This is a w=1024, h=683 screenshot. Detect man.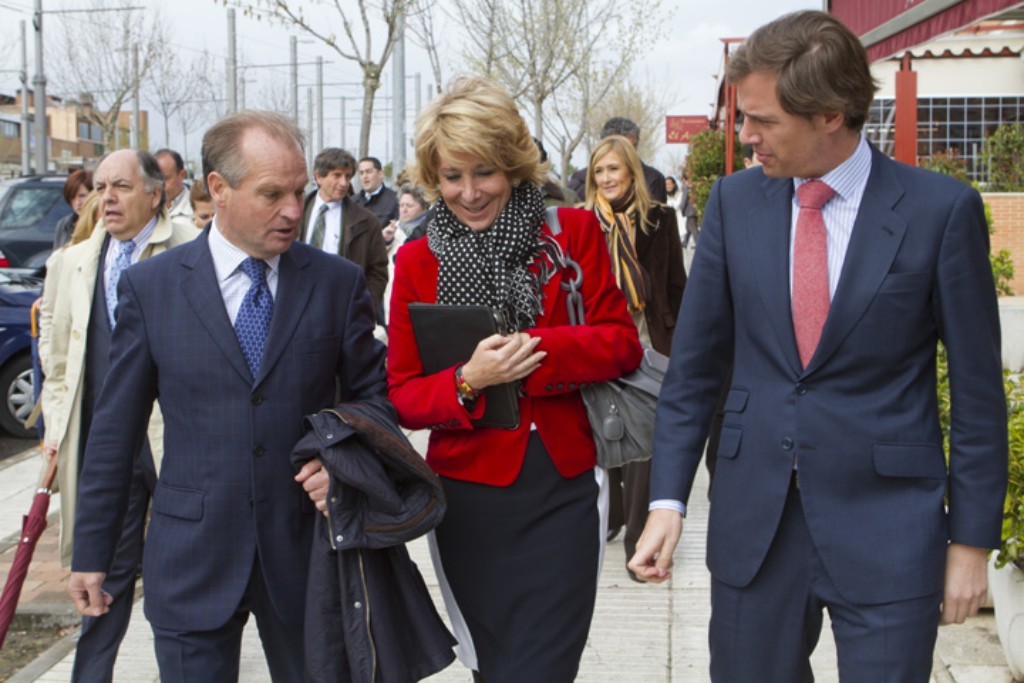
bbox=[152, 155, 196, 235].
